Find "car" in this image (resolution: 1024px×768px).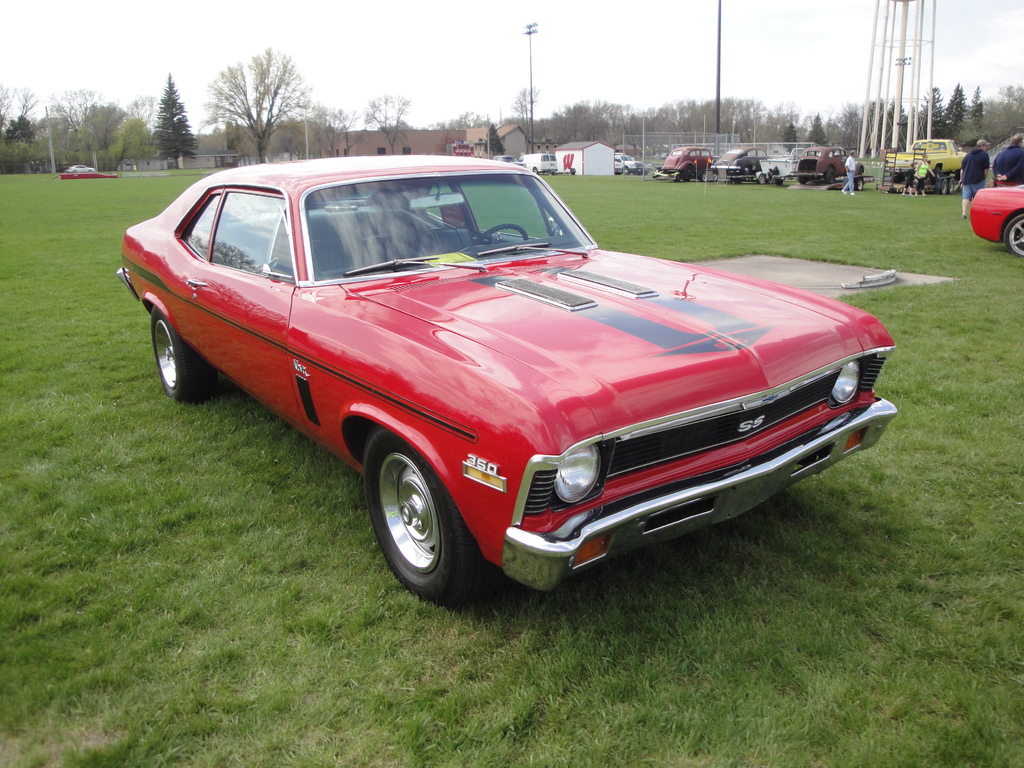
region(615, 152, 644, 174).
